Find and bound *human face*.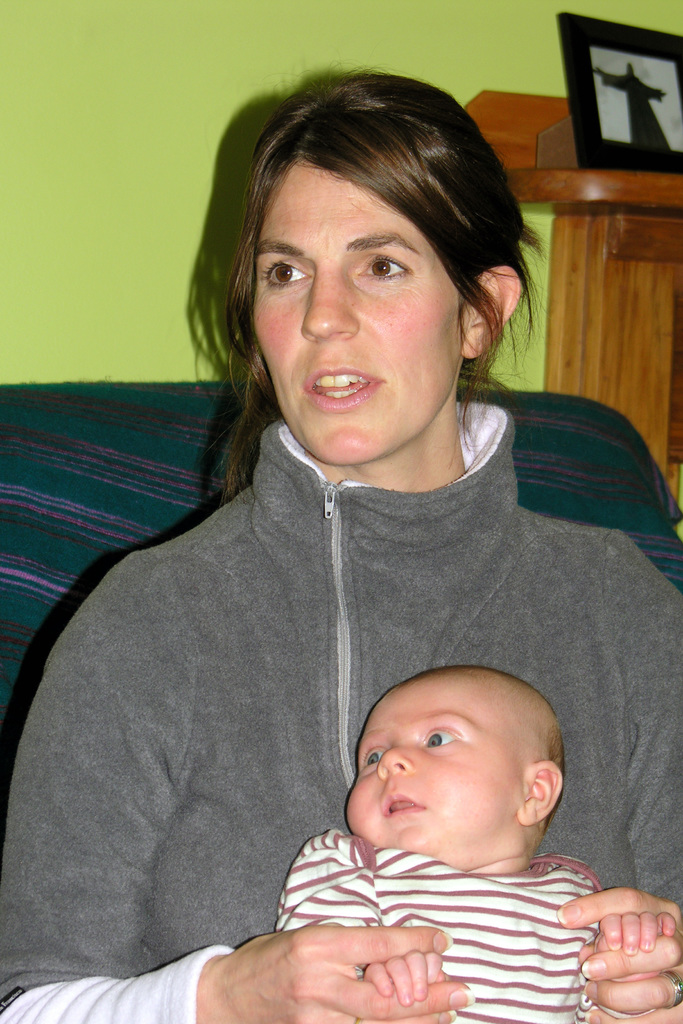
Bound: crop(346, 671, 516, 854).
